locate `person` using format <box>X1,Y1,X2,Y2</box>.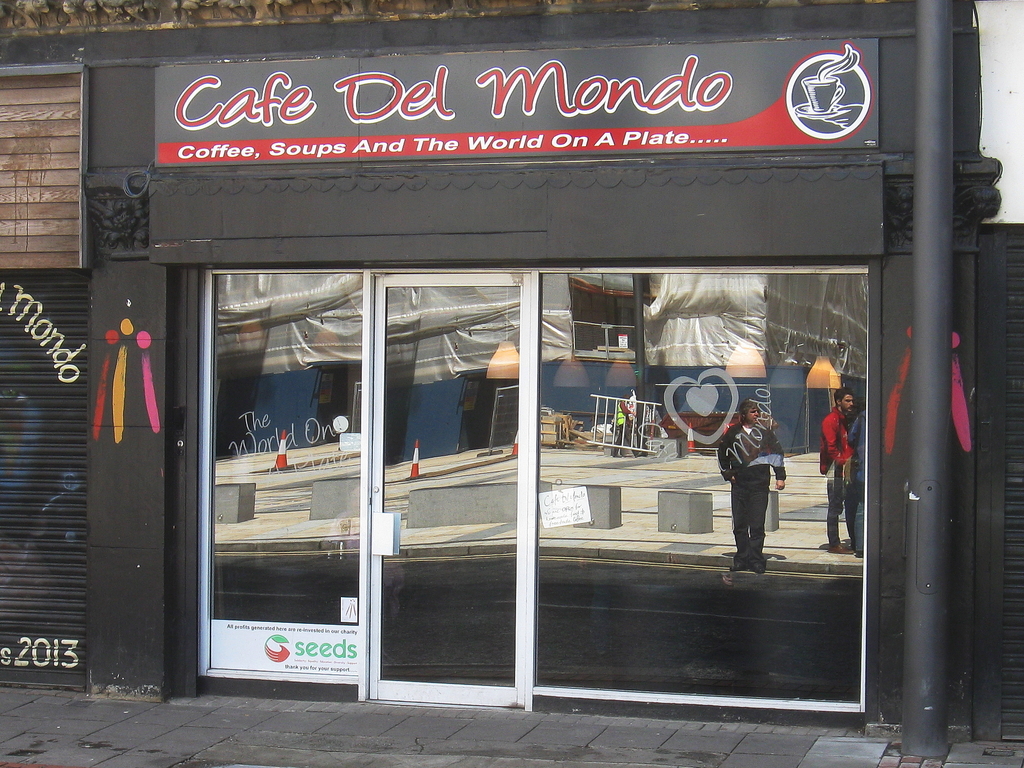
<box>822,386,856,547</box>.
